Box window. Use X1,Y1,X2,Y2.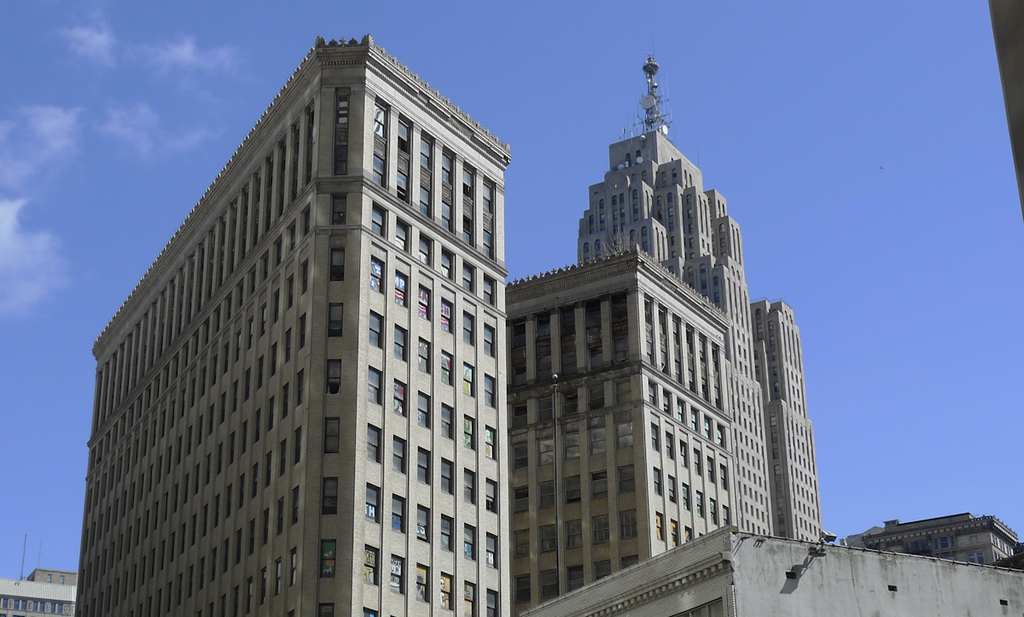
366,422,383,463.
